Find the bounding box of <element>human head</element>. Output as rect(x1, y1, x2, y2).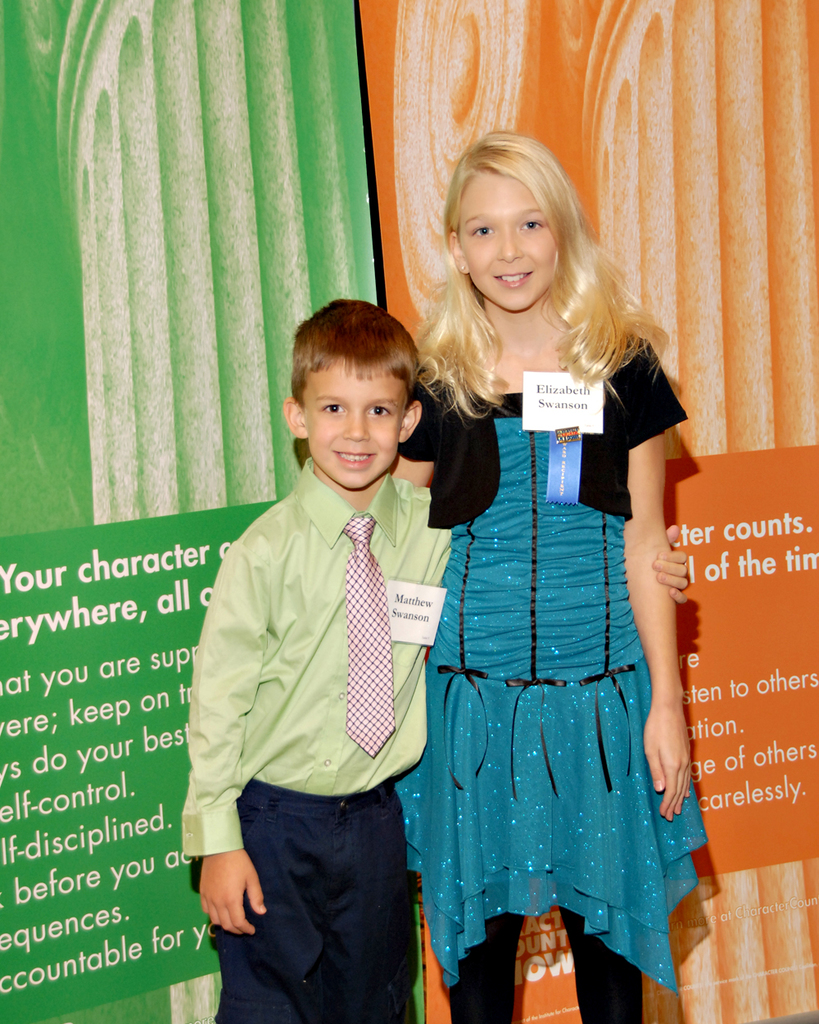
rect(275, 289, 437, 507).
